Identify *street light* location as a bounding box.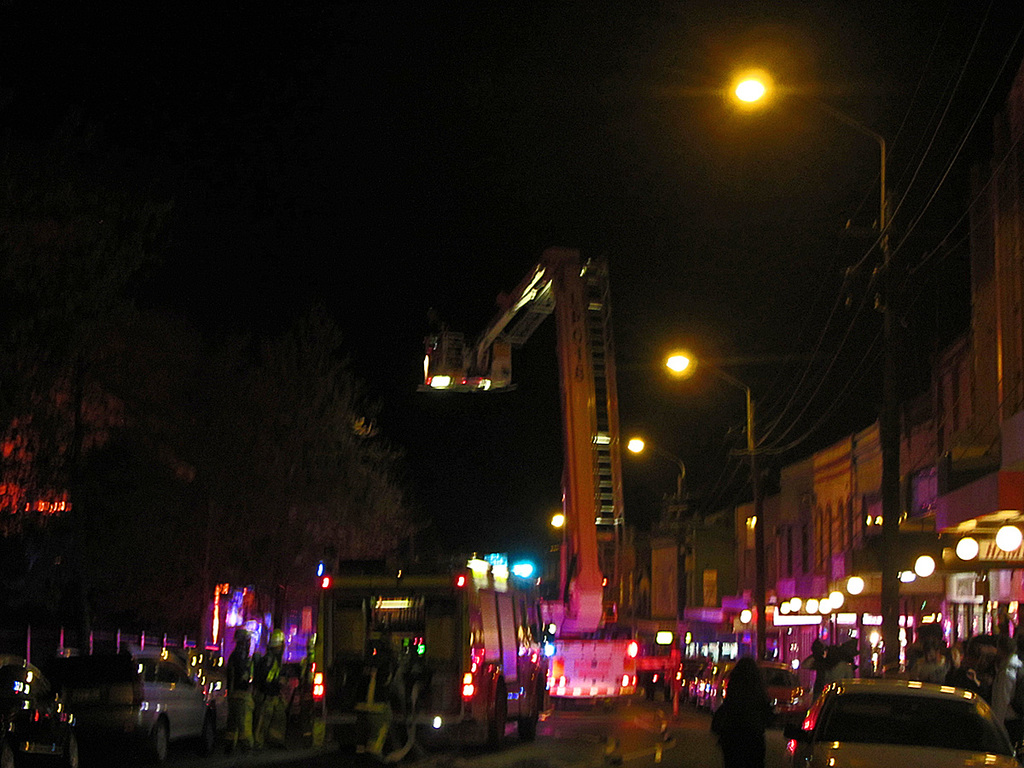
(550, 508, 572, 556).
